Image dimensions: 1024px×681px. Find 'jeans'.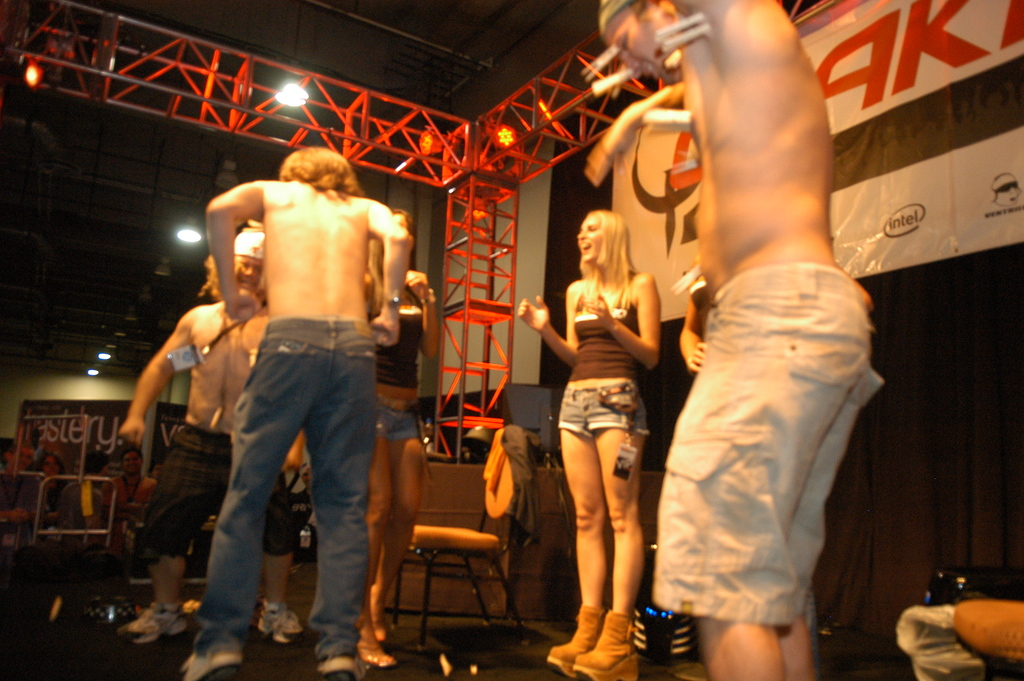
{"x1": 151, "y1": 331, "x2": 401, "y2": 669}.
